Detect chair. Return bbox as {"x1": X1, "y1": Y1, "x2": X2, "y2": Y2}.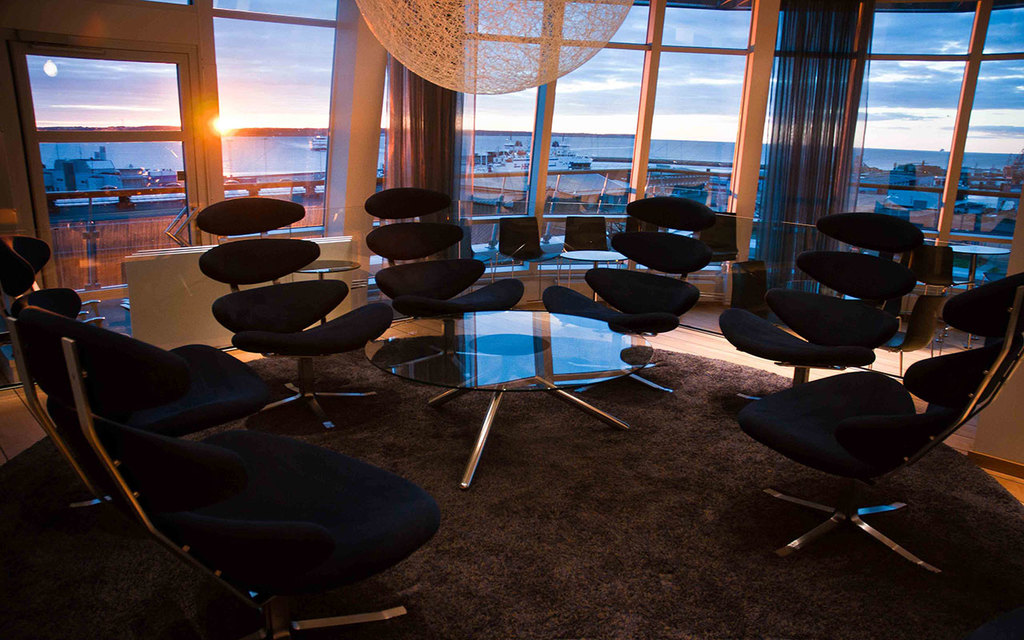
{"x1": 556, "y1": 220, "x2": 623, "y2": 288}.
